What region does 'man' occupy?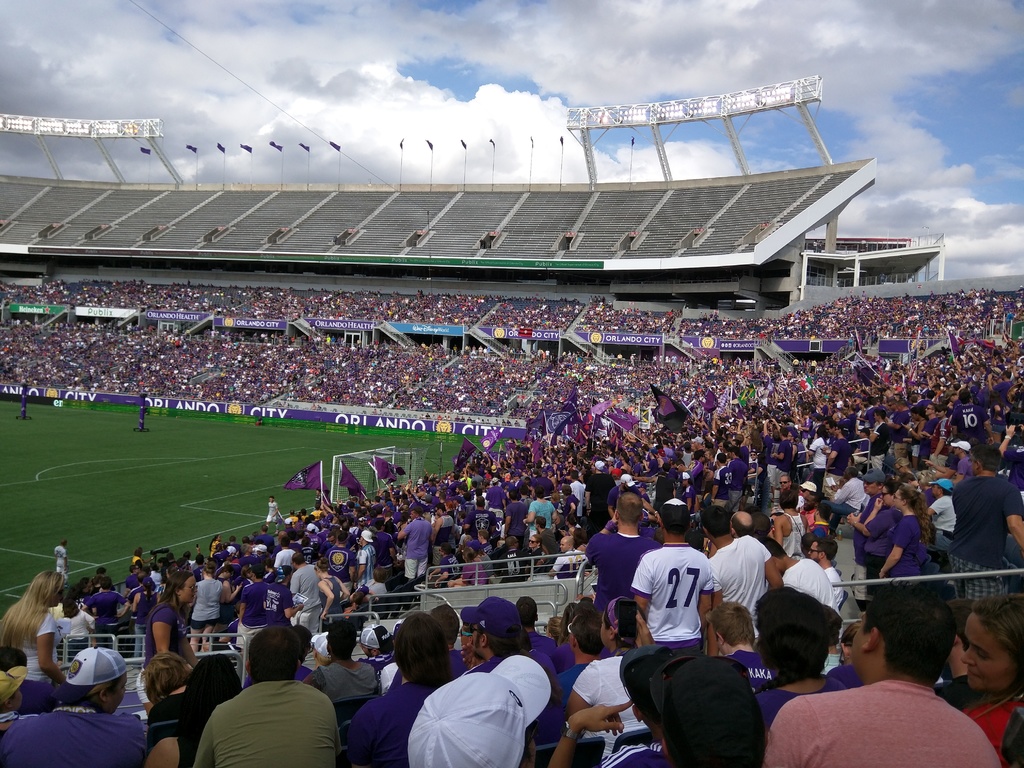
x1=582 y1=490 x2=665 y2=617.
